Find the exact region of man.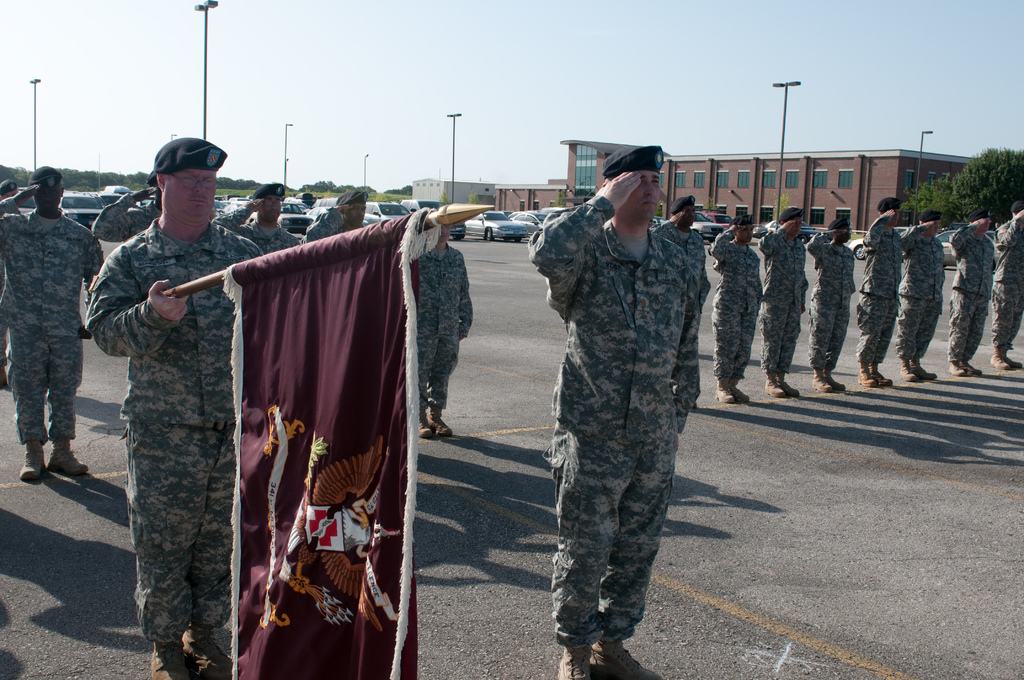
Exact region: left=83, top=134, right=273, bottom=679.
